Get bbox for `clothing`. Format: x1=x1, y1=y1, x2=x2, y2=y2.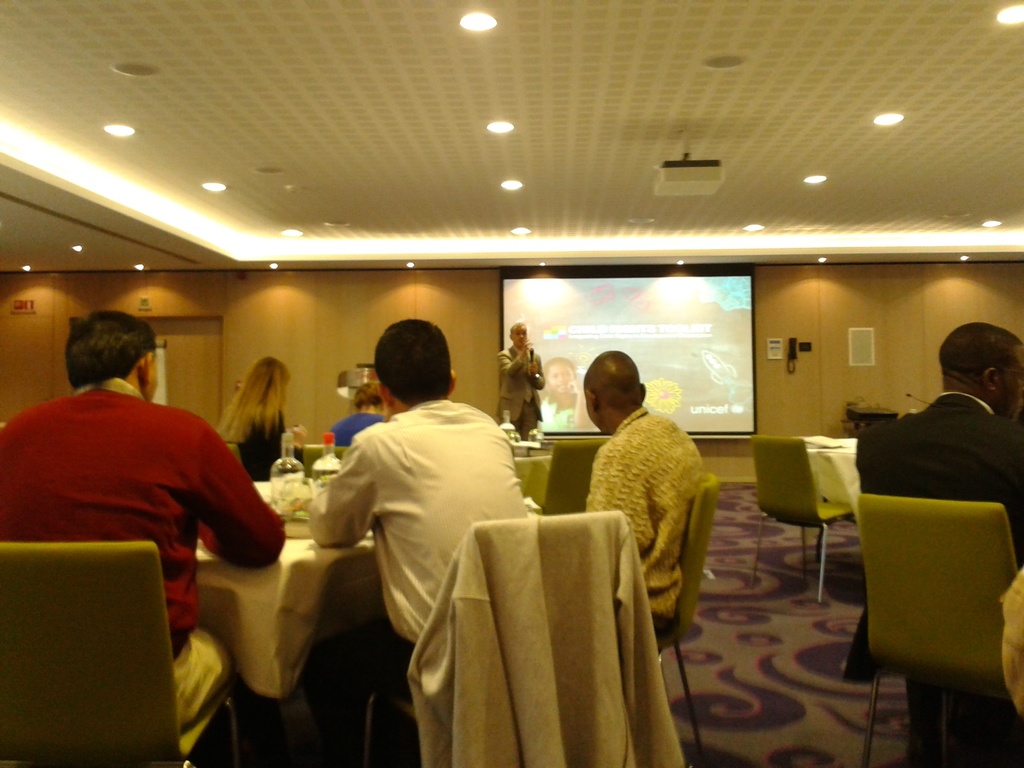
x1=493, y1=344, x2=541, y2=436.
